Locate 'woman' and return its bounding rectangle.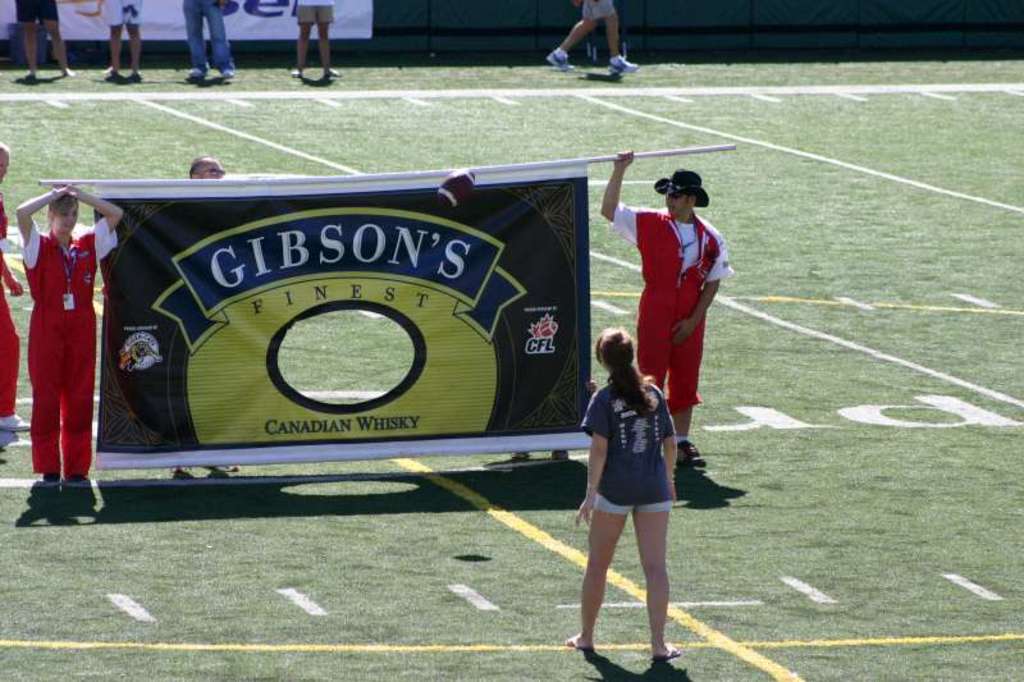
[12,183,131,491].
